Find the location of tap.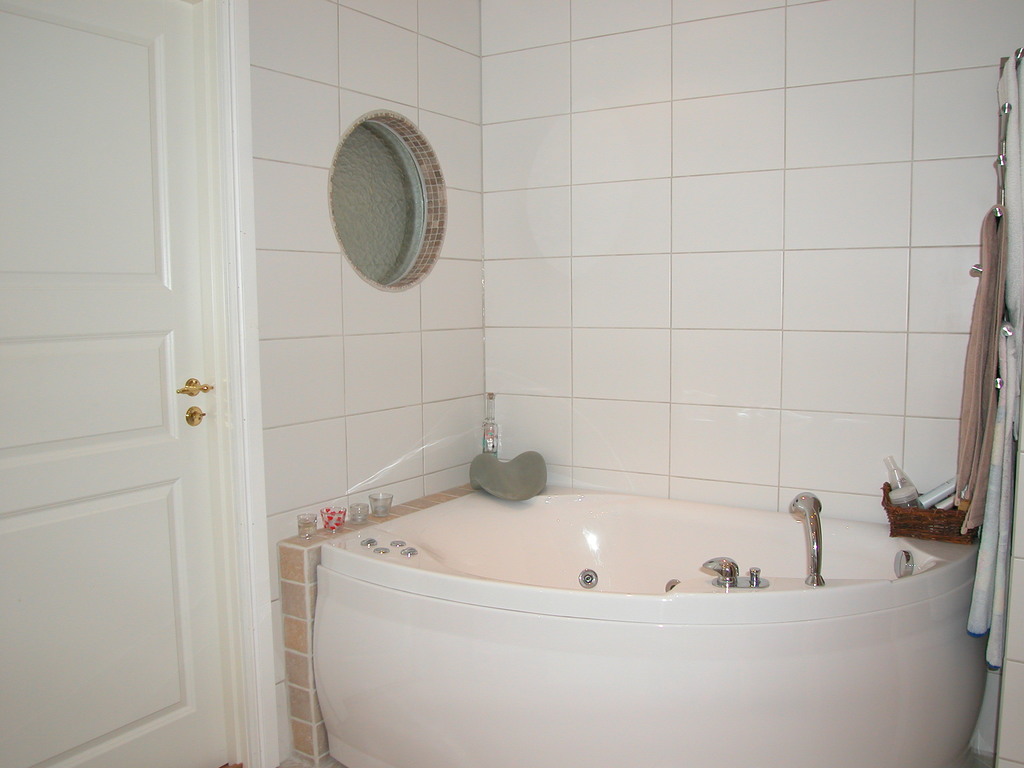
Location: bbox=(769, 487, 863, 584).
